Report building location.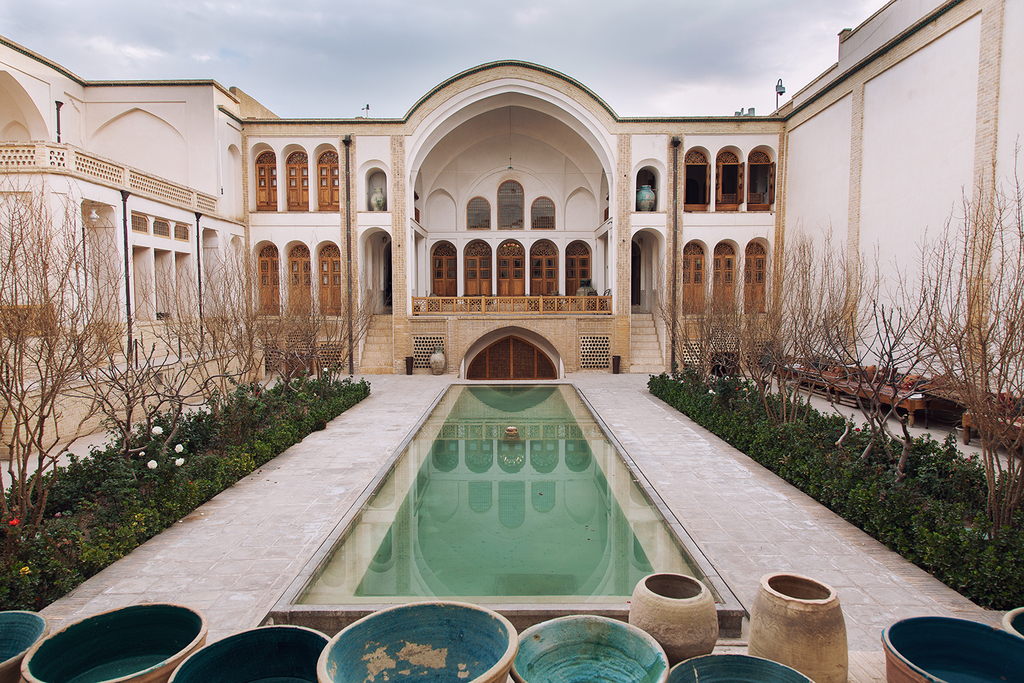
Report: l=0, t=0, r=1023, b=464.
